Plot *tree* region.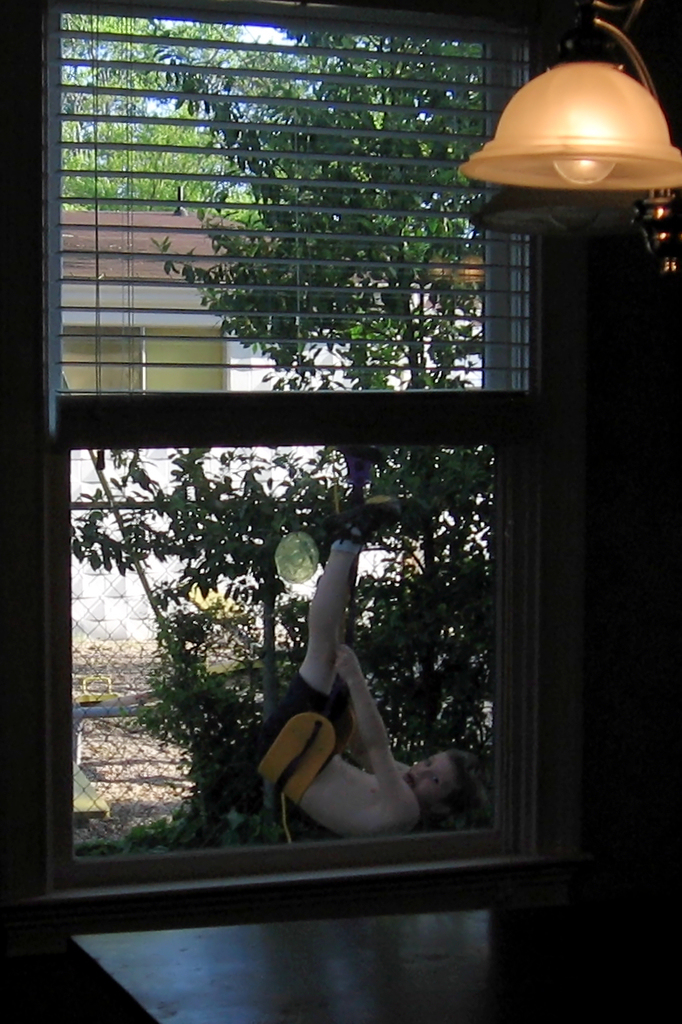
Plotted at bbox(74, 10, 499, 756).
